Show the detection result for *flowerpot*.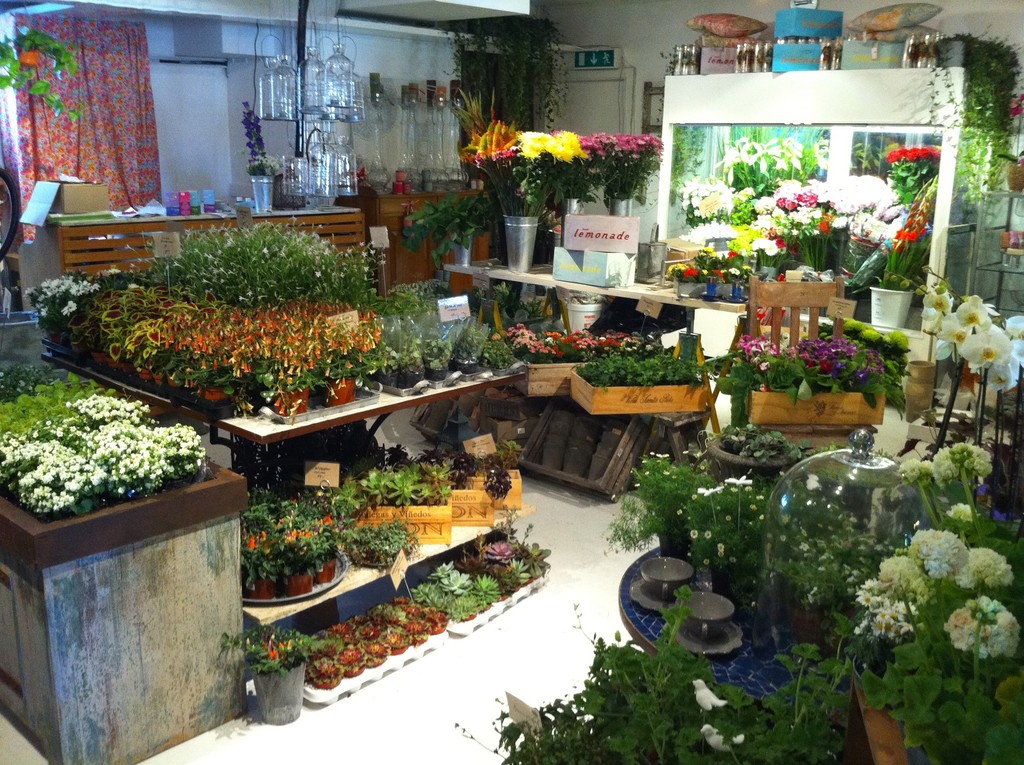
rect(707, 430, 801, 485).
